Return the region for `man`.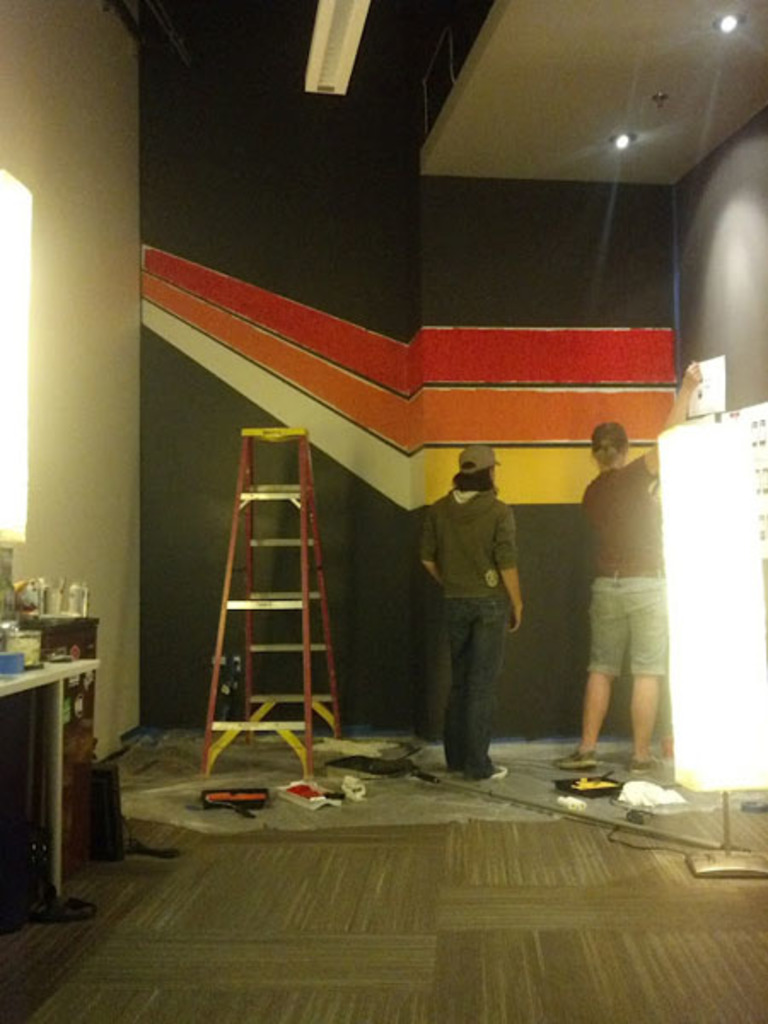
(440,452,534,766).
